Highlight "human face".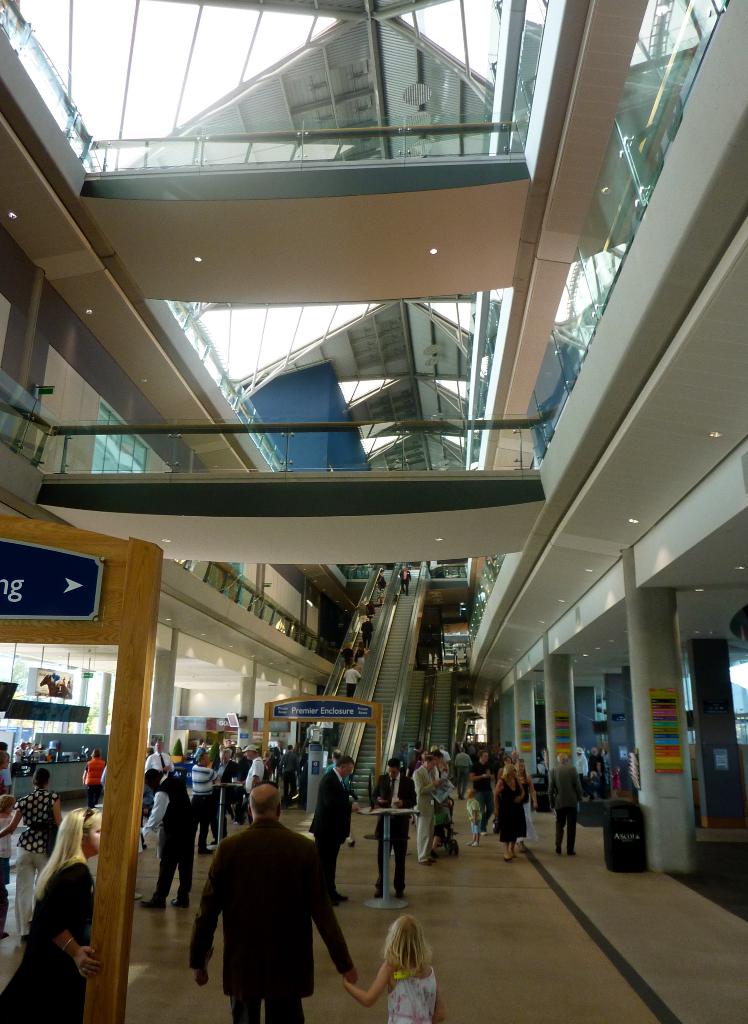
Highlighted region: x1=153, y1=739, x2=162, y2=751.
